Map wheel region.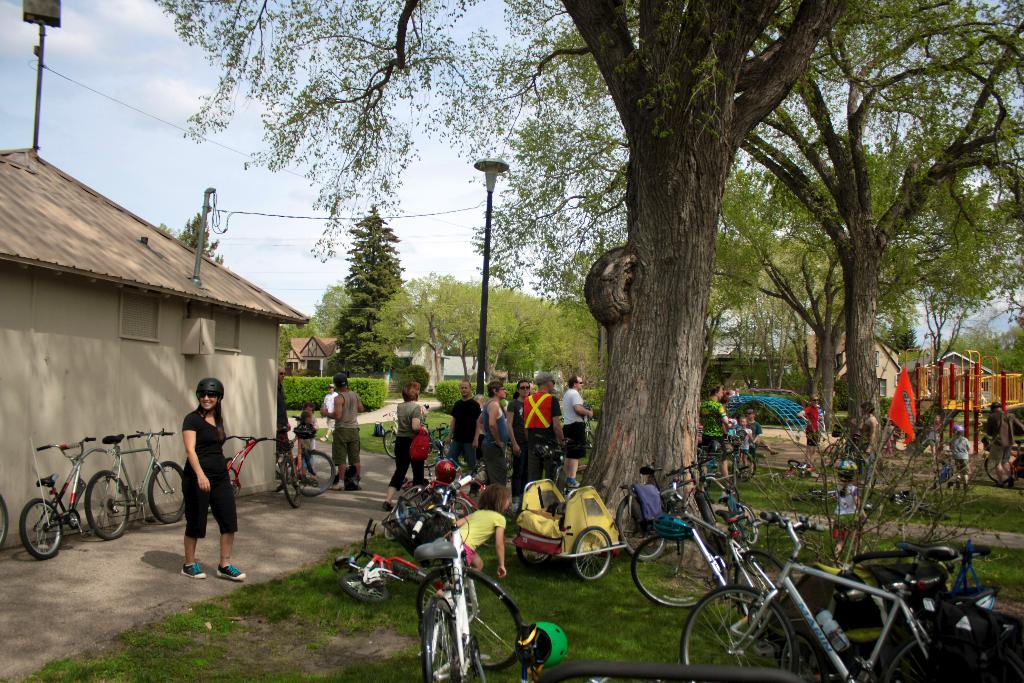
Mapped to {"left": 729, "top": 448, "right": 760, "bottom": 487}.
